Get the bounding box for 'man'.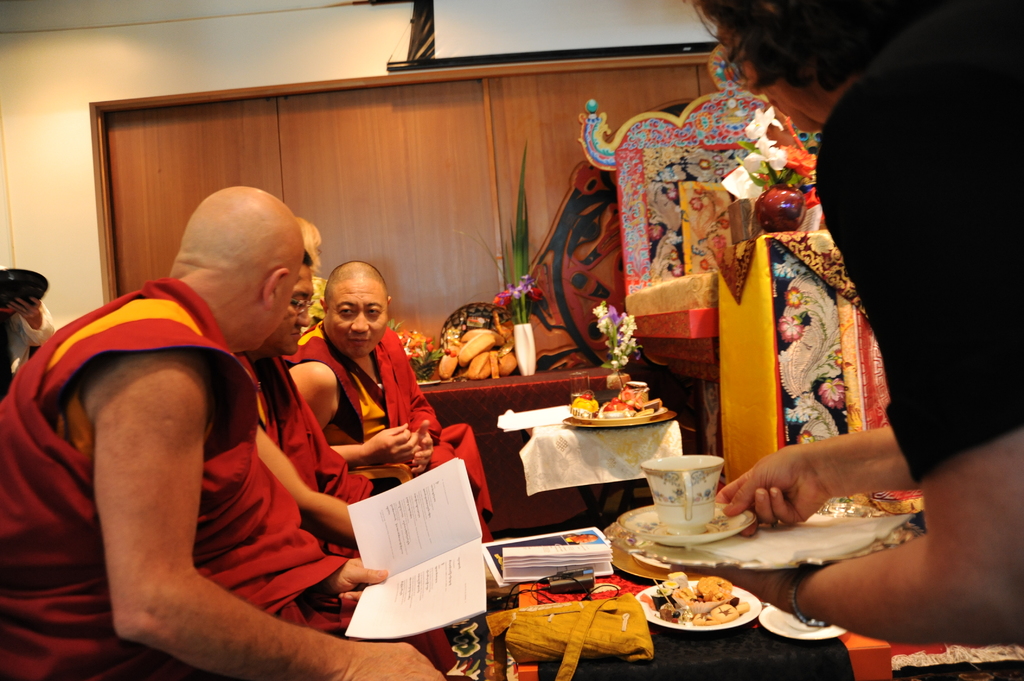
264,251,489,504.
